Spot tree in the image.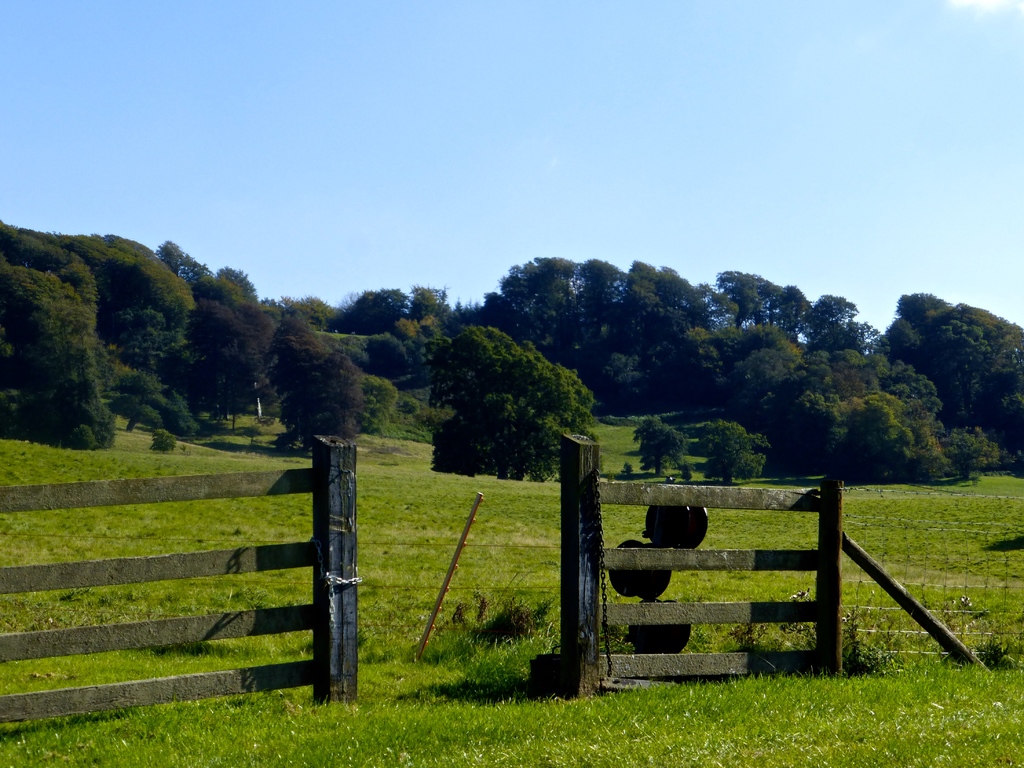
tree found at 147, 426, 179, 451.
